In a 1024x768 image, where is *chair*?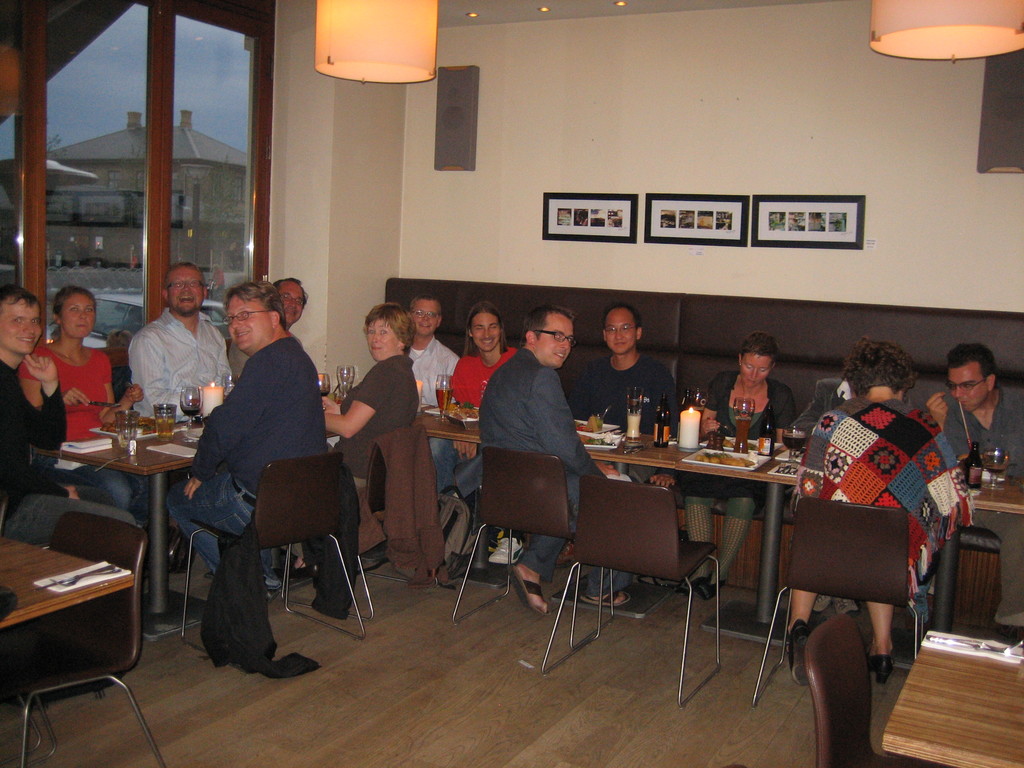
x1=756 y1=495 x2=928 y2=704.
